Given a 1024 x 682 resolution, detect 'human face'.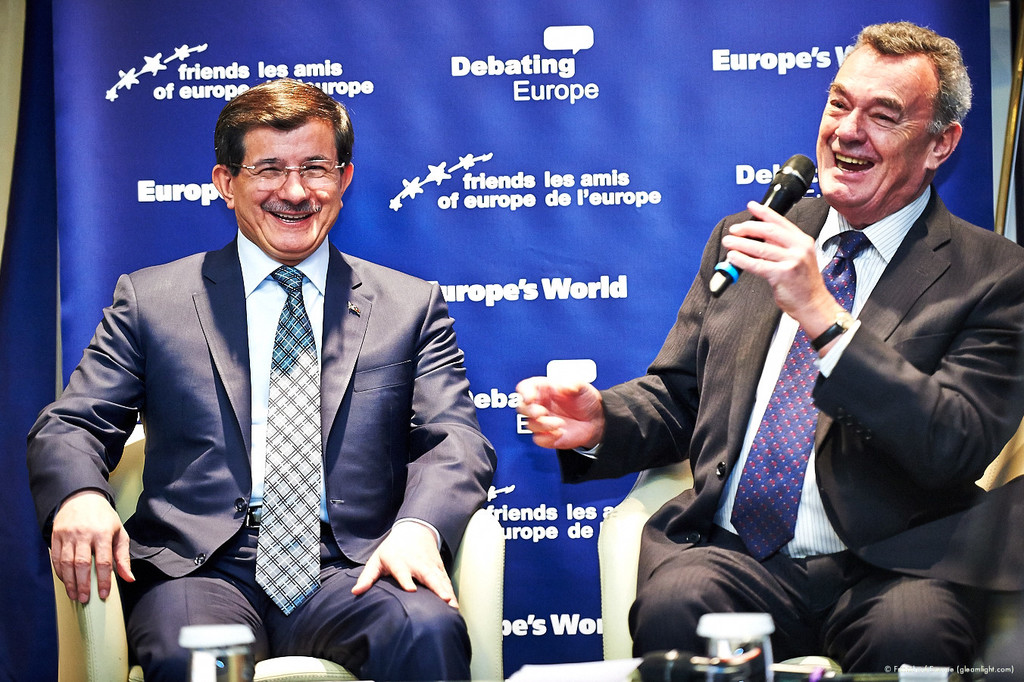
<bbox>233, 121, 342, 258</bbox>.
